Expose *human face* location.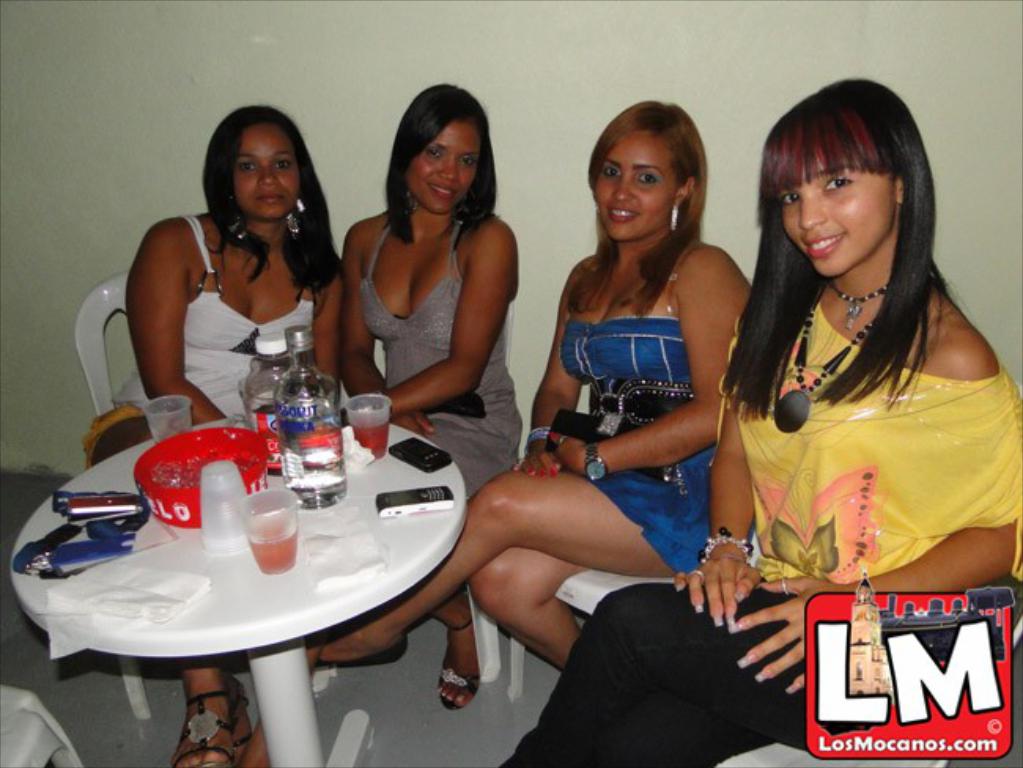
Exposed at {"left": 590, "top": 127, "right": 677, "bottom": 244}.
